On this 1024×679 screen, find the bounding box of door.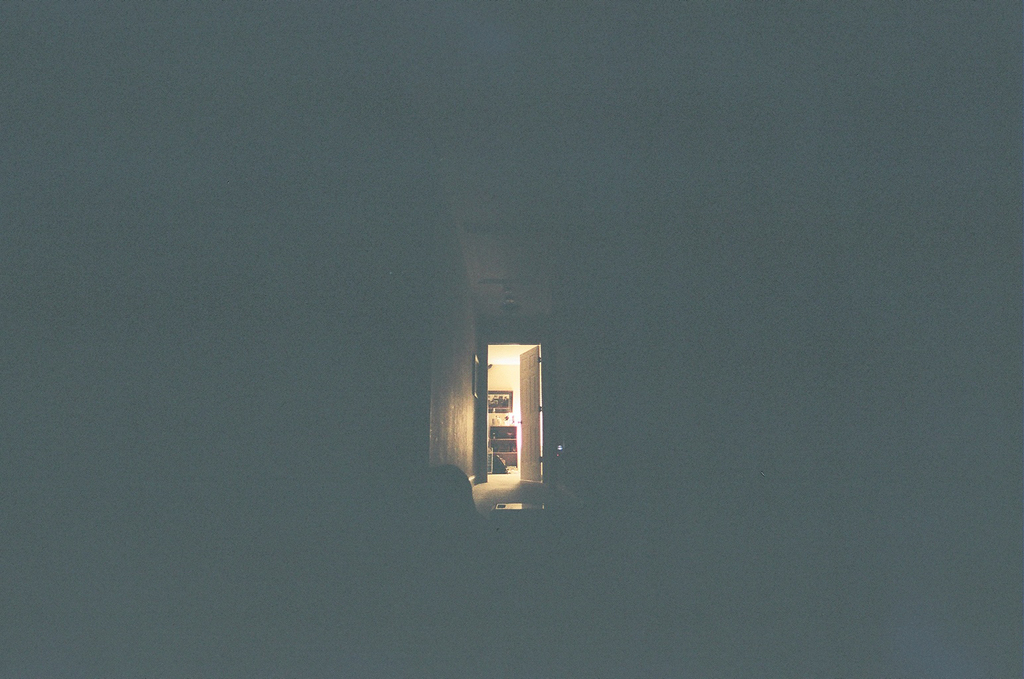
Bounding box: x1=510 y1=347 x2=543 y2=479.
